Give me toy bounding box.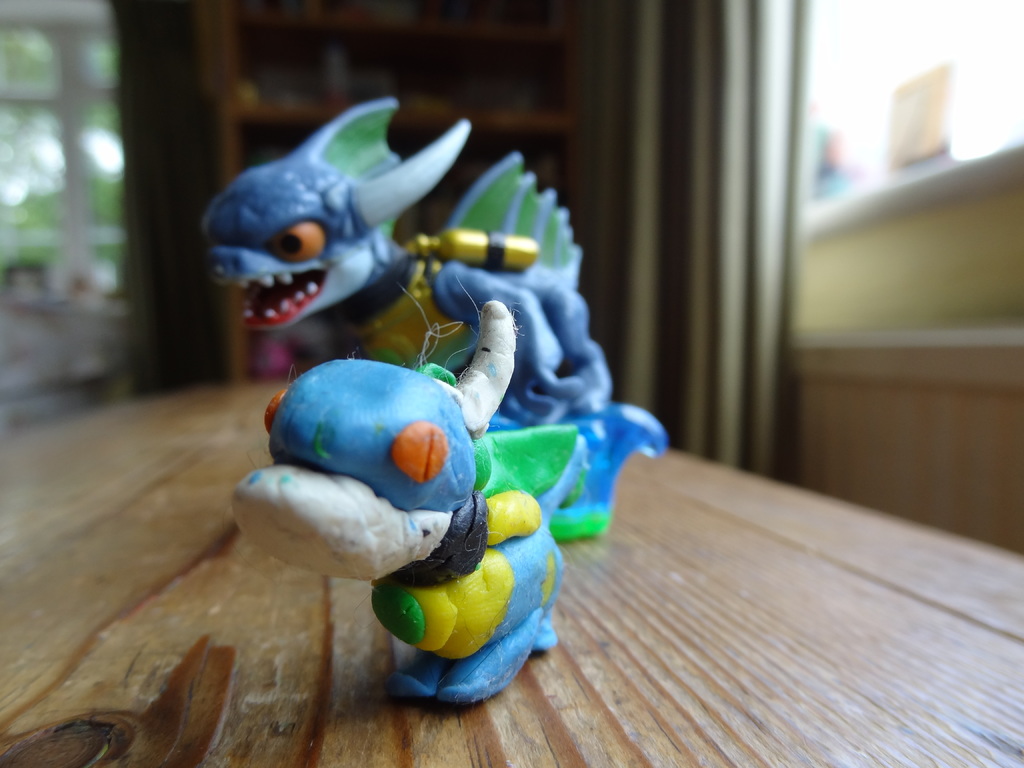
<bbox>210, 331, 565, 709</bbox>.
